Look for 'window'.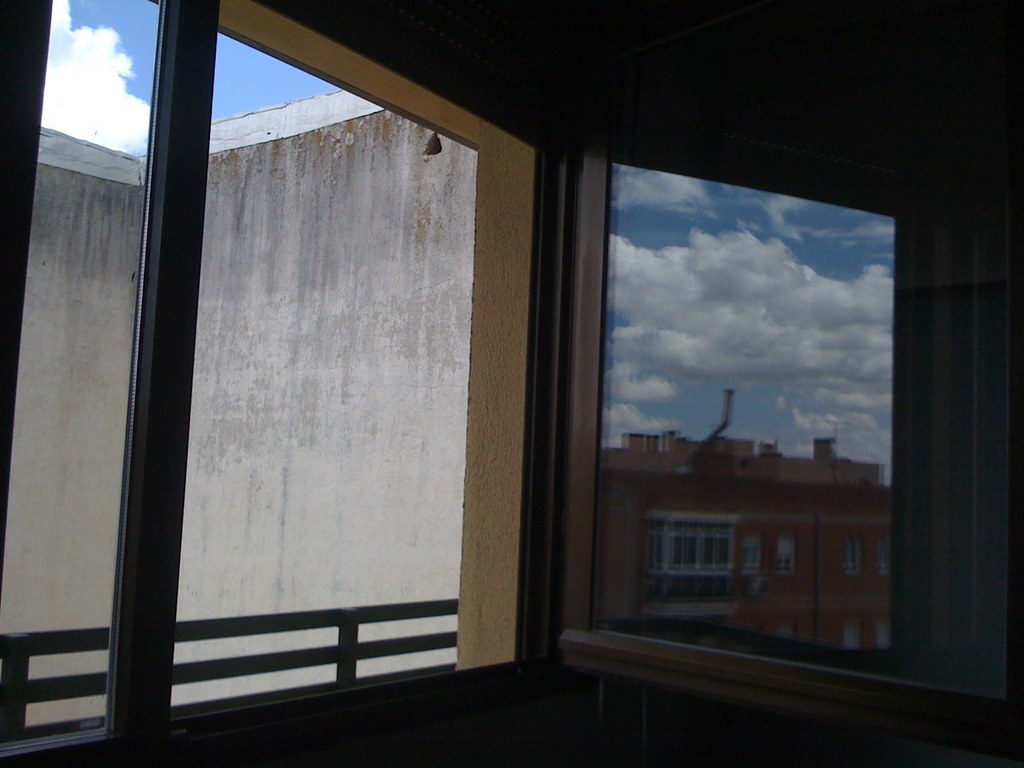
Found: BBox(596, 152, 1020, 682).
